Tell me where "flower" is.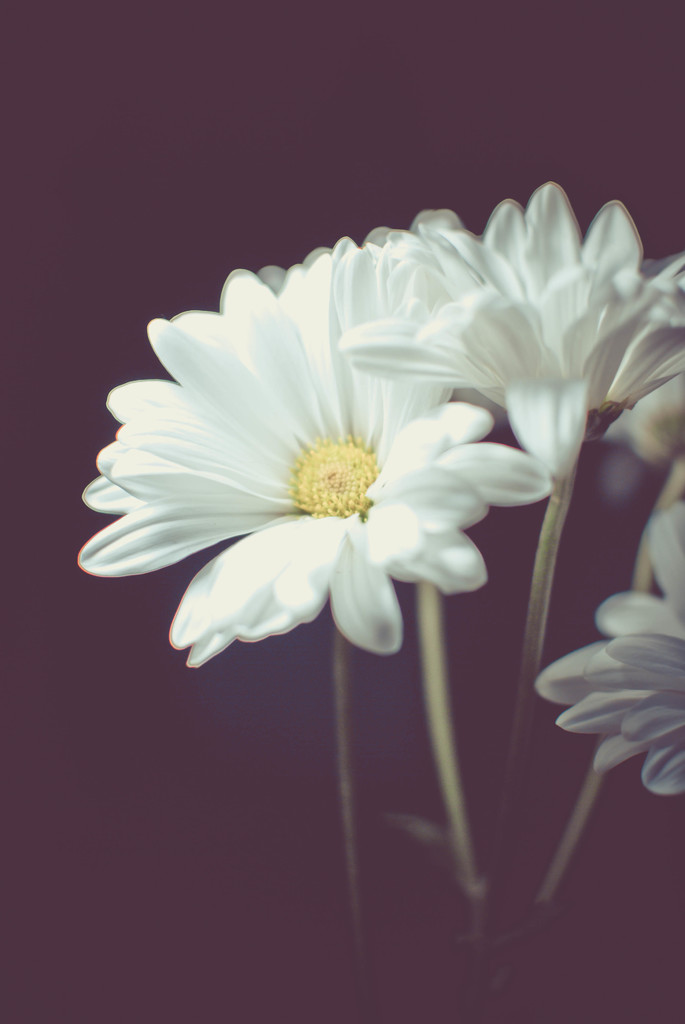
"flower" is at bbox=[548, 504, 684, 791].
